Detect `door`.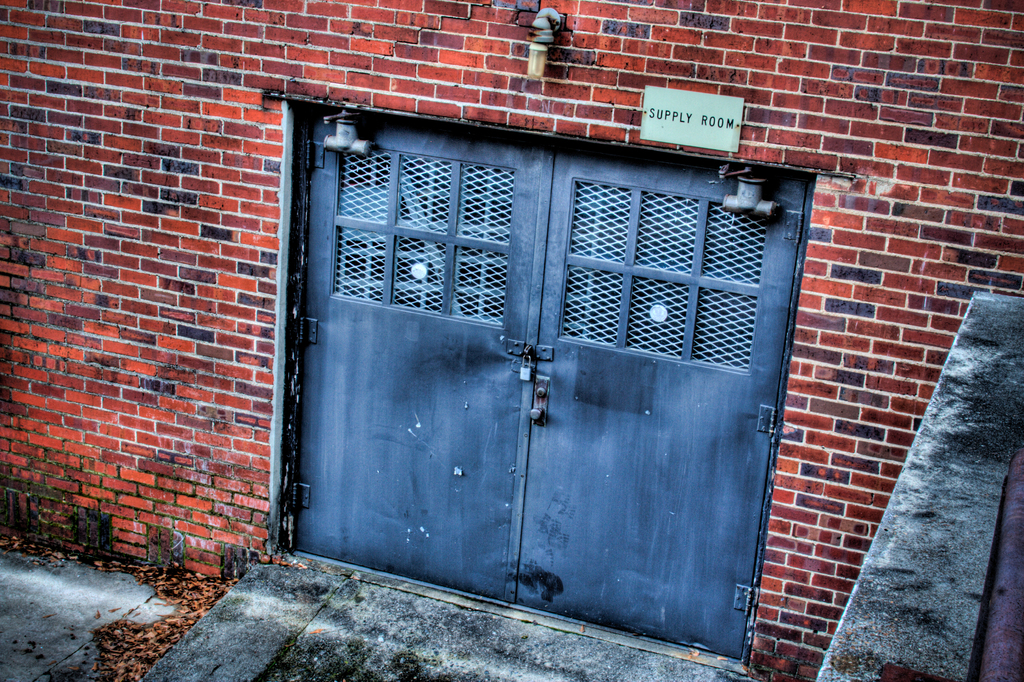
Detected at BBox(286, 133, 790, 623).
